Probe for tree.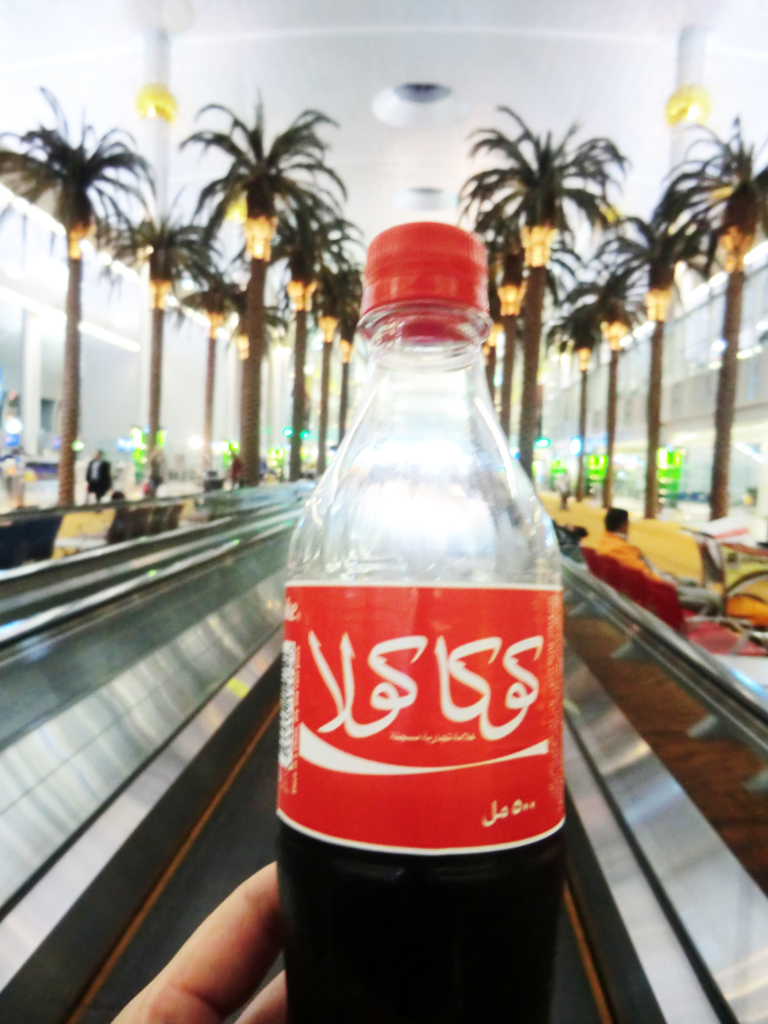
Probe result: <bbox>303, 225, 340, 441</bbox>.
